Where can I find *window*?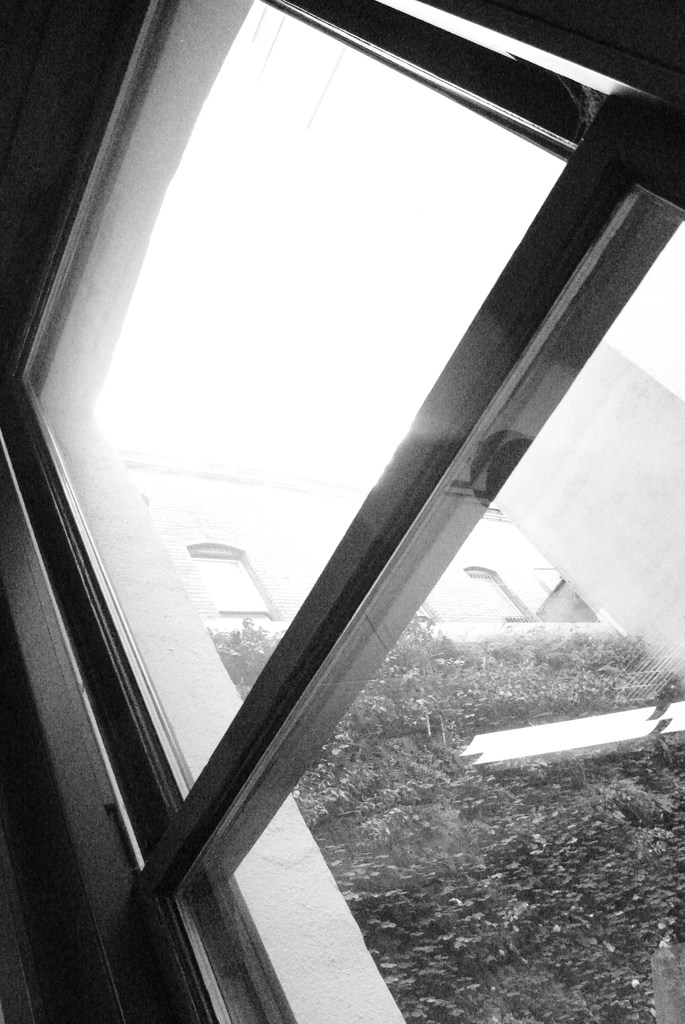
You can find it at {"left": 0, "top": 0, "right": 684, "bottom": 1023}.
